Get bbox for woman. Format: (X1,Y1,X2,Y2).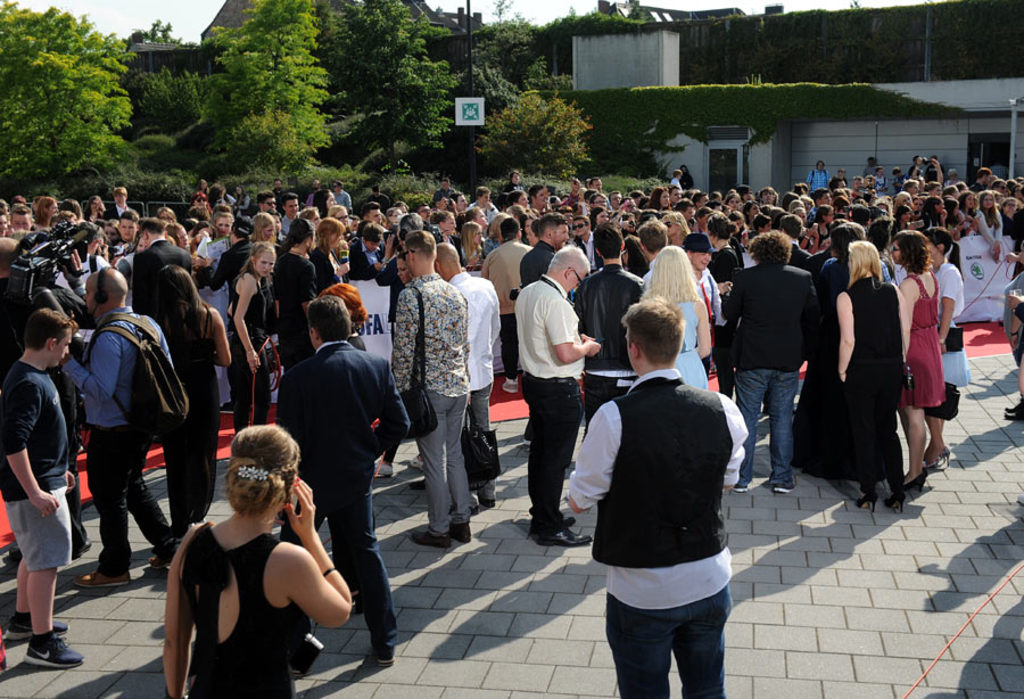
(38,198,60,229).
